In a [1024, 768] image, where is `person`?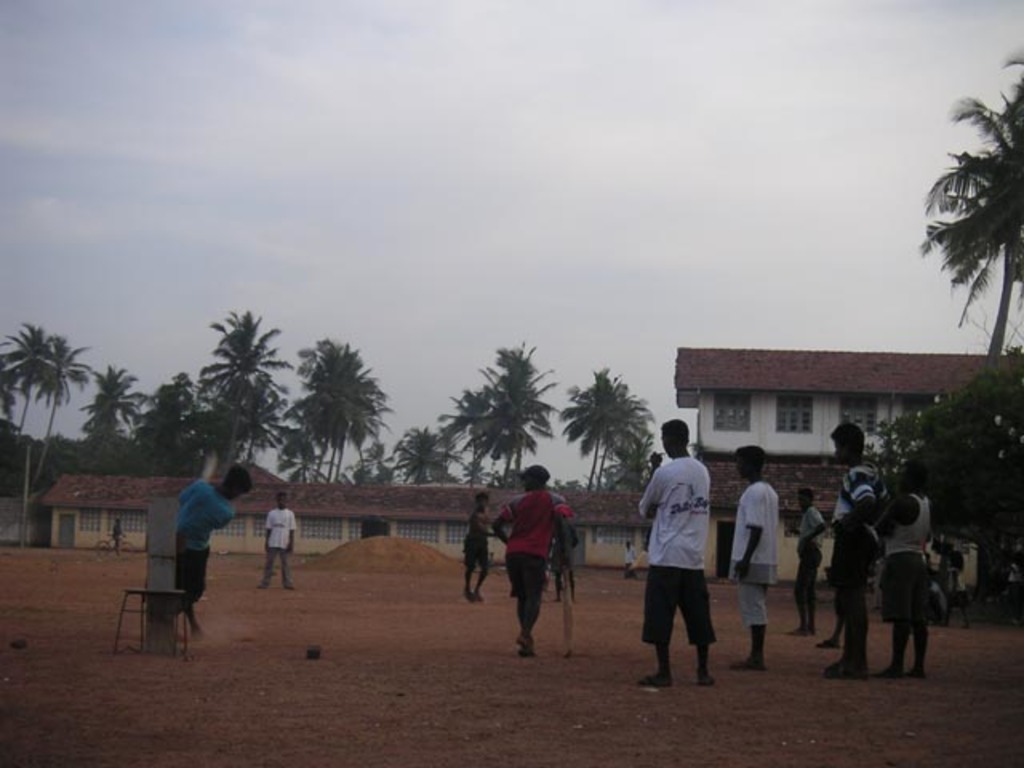
<region>613, 534, 642, 582</region>.
